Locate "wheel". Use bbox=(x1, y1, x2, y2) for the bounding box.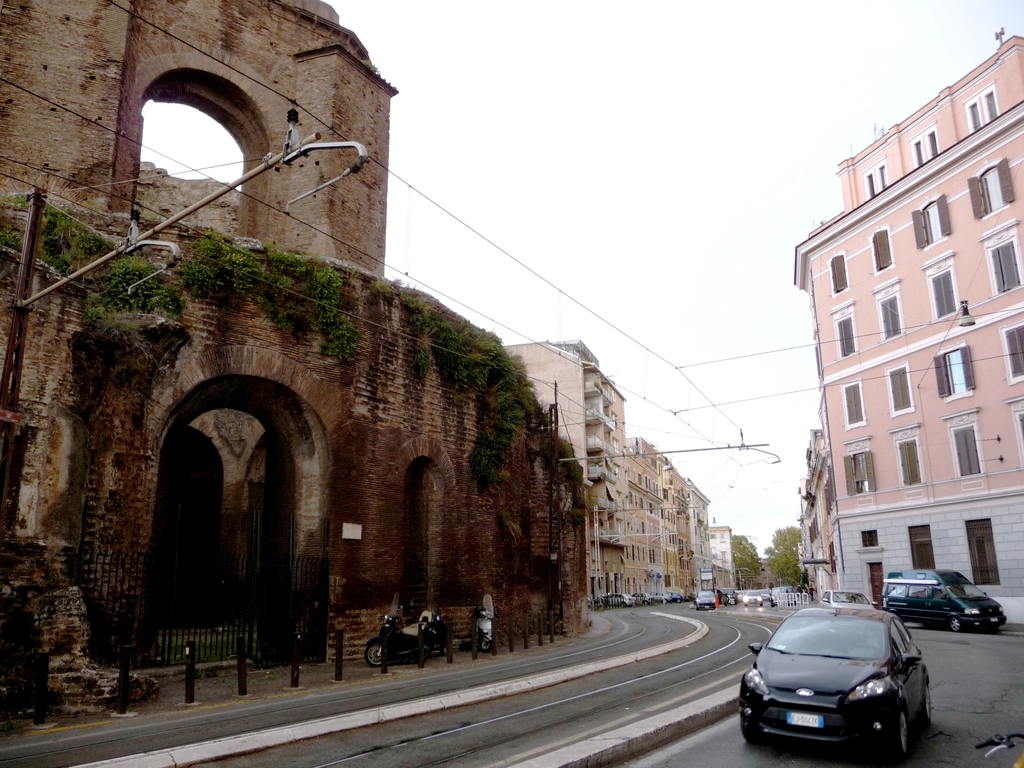
bbox=(480, 642, 493, 648).
